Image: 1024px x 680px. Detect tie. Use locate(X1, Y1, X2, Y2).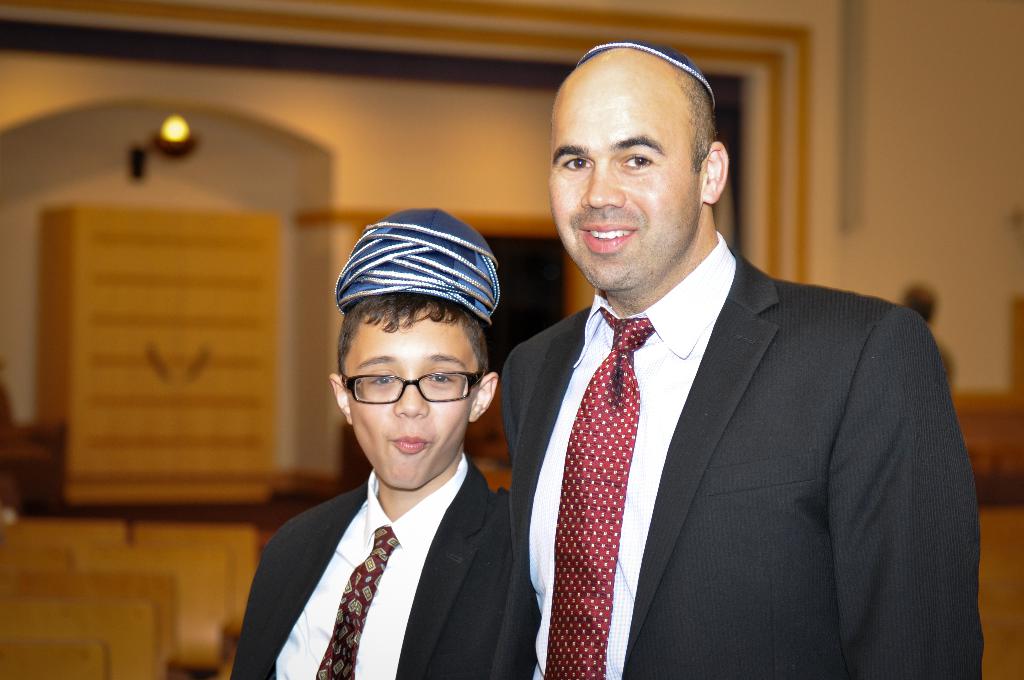
locate(311, 525, 397, 679).
